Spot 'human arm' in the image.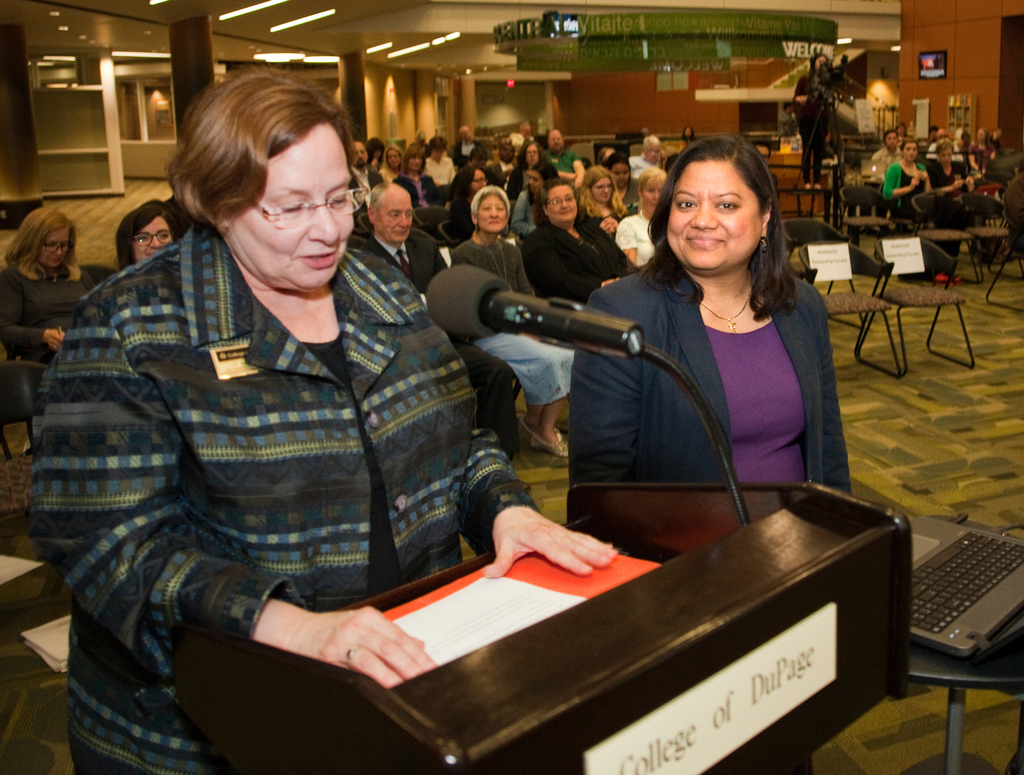
'human arm' found at select_region(560, 288, 648, 484).
